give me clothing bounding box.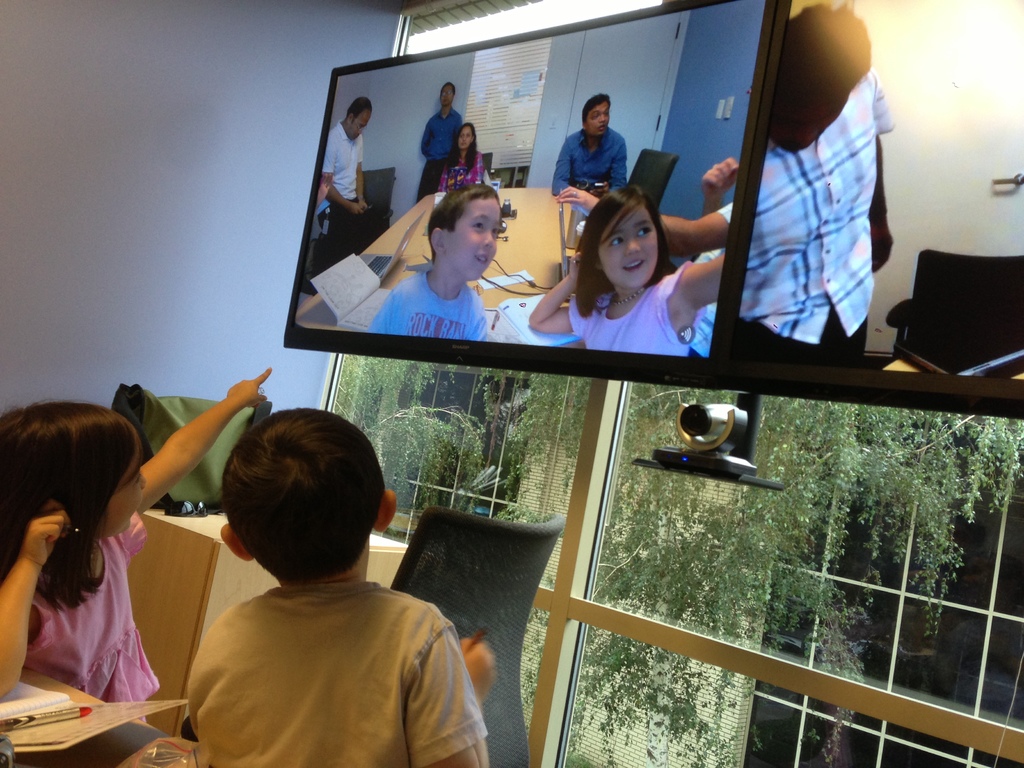
pyautogui.locateOnScreen(15, 506, 156, 705).
